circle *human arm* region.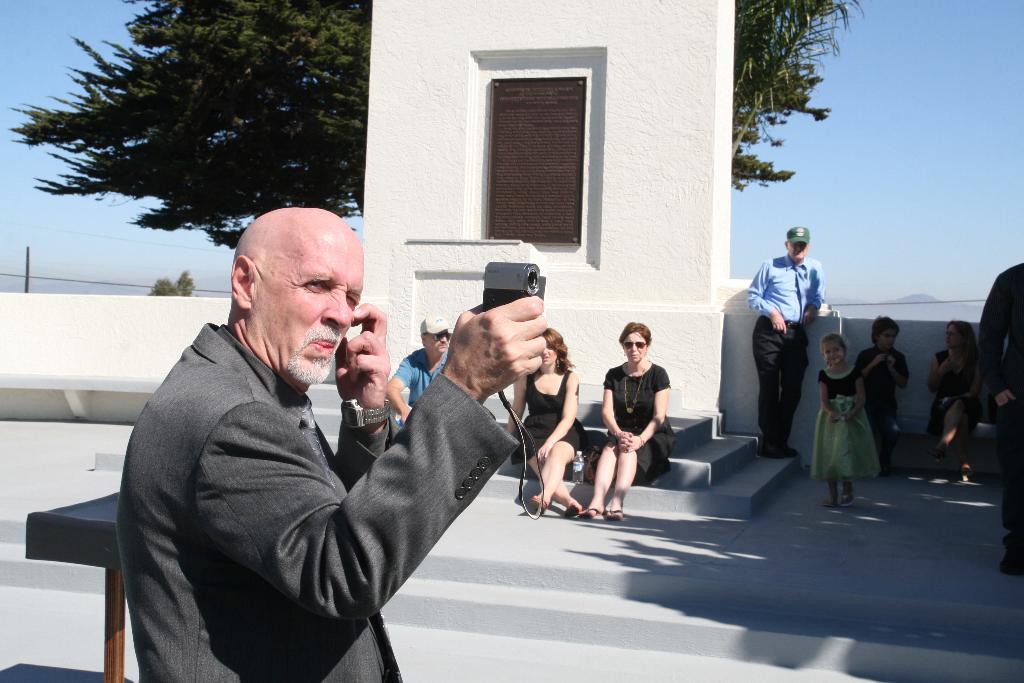
Region: 929,345,958,394.
